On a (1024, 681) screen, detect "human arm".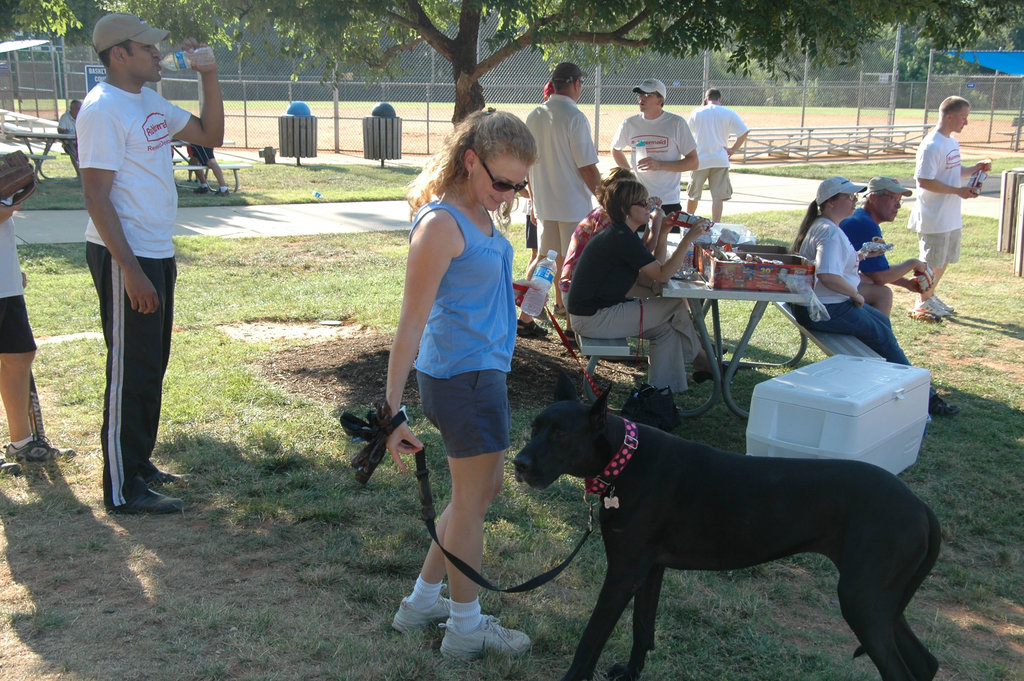
72 105 163 316.
